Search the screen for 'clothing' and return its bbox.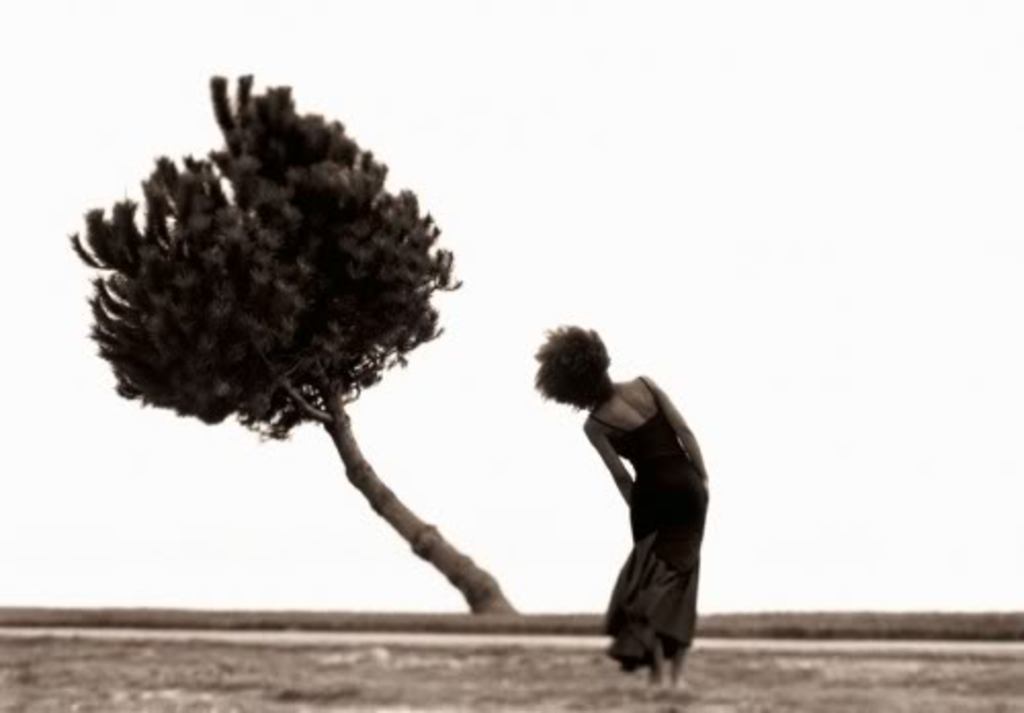
Found: BBox(600, 377, 707, 668).
